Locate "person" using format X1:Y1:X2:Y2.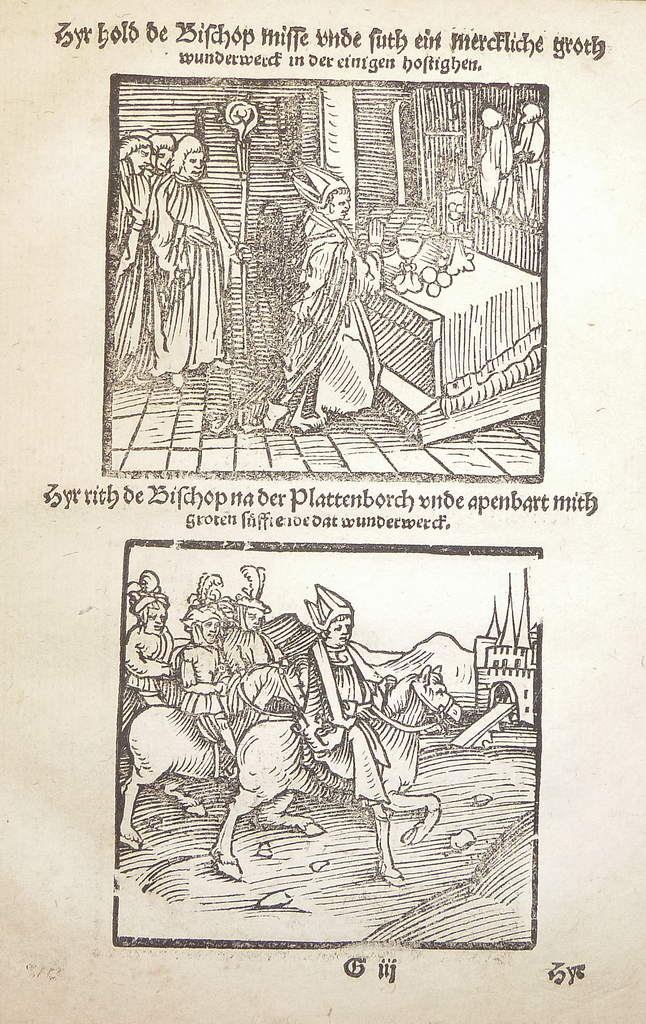
113:564:181:722.
